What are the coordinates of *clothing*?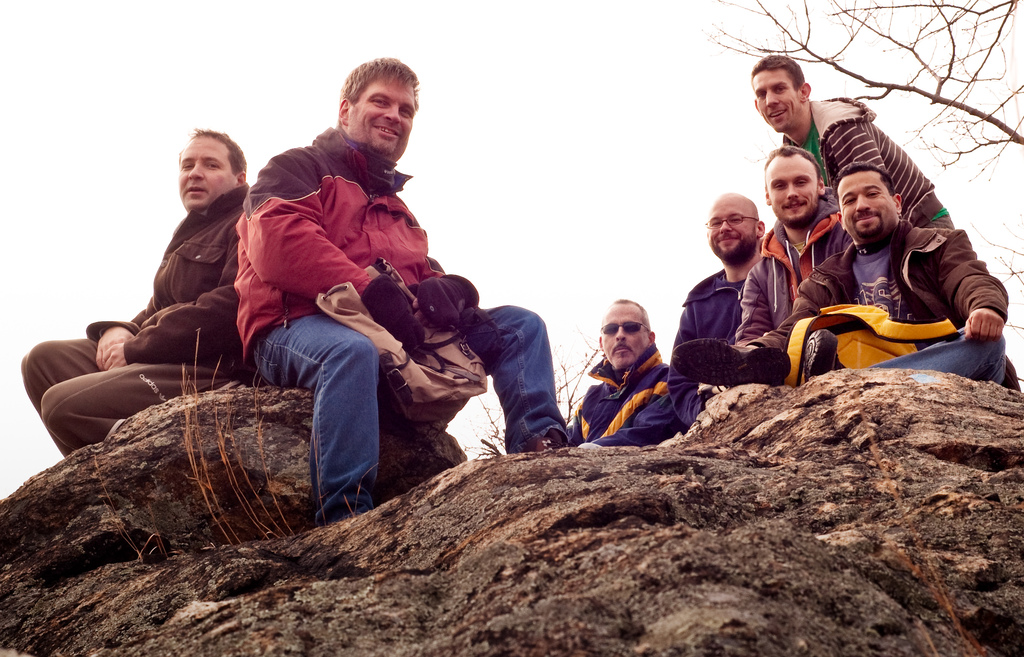
crop(13, 183, 255, 458).
